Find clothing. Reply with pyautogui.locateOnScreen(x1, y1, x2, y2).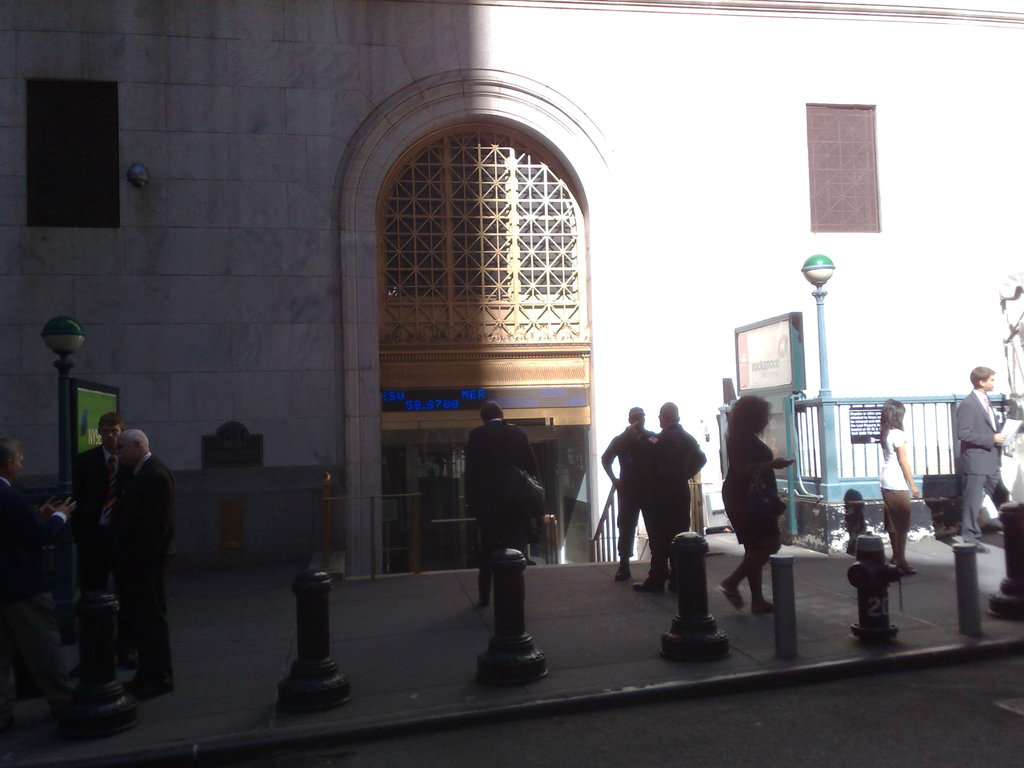
pyautogui.locateOnScreen(879, 426, 909, 566).
